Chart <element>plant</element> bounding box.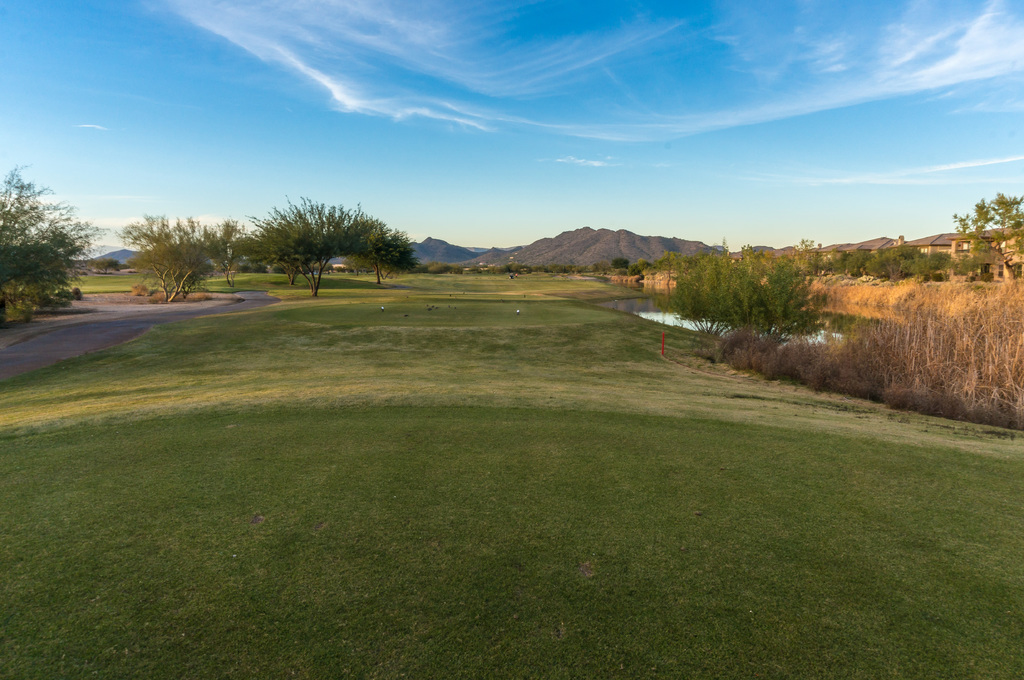
Charted: bbox=[0, 160, 90, 320].
